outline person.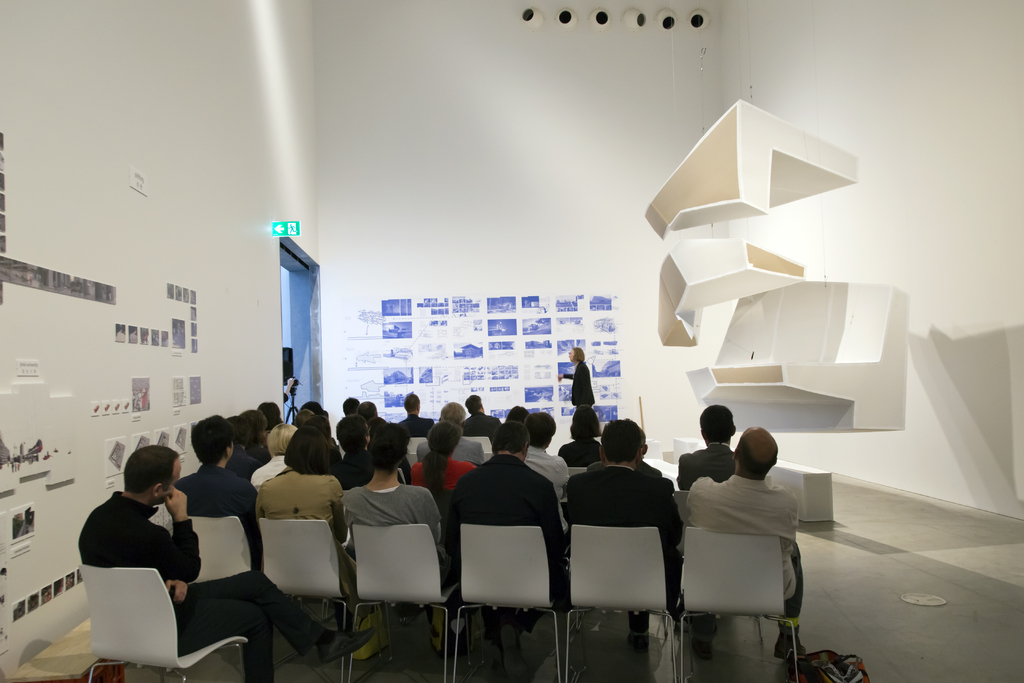
Outline: l=340, t=397, r=358, b=415.
